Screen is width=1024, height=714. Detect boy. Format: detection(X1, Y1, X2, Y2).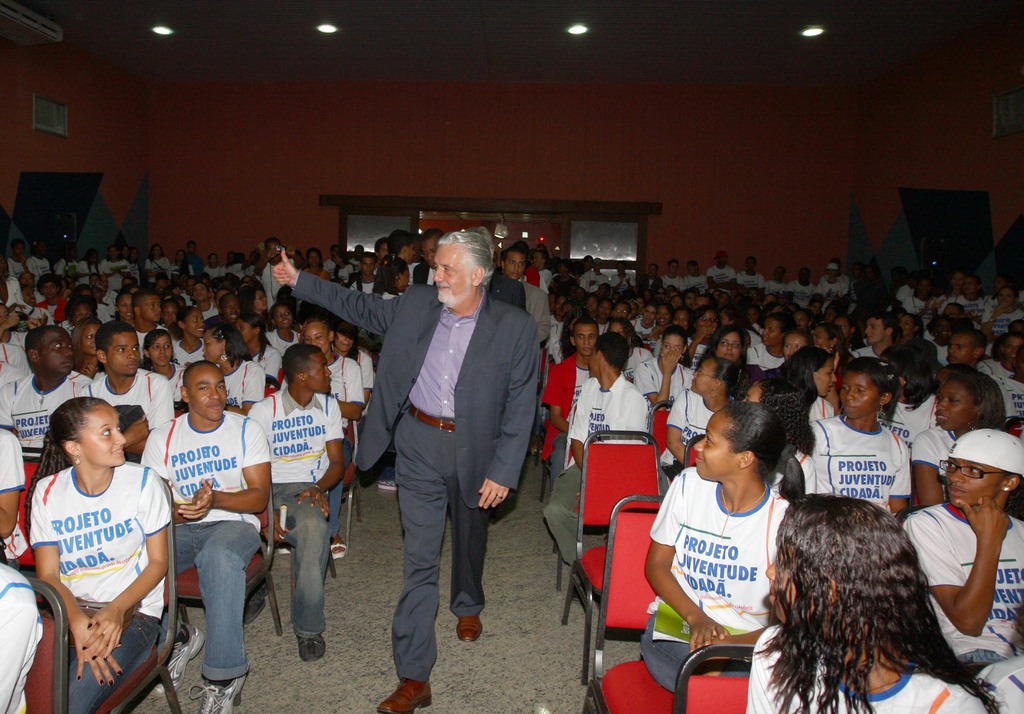
detection(124, 287, 166, 356).
